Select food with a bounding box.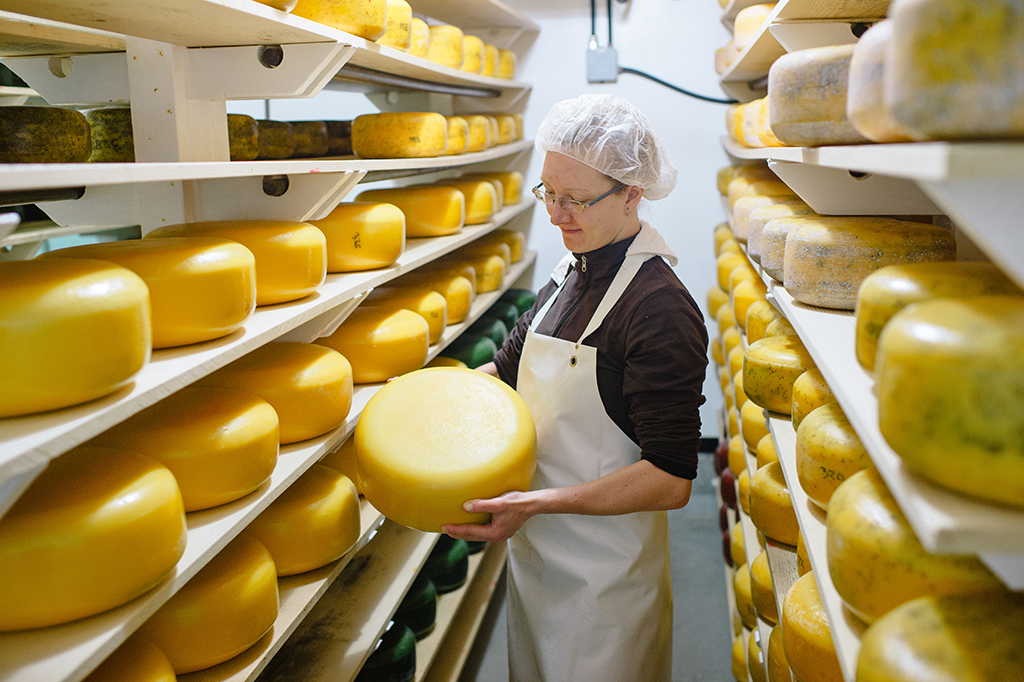
box(110, 382, 285, 517).
